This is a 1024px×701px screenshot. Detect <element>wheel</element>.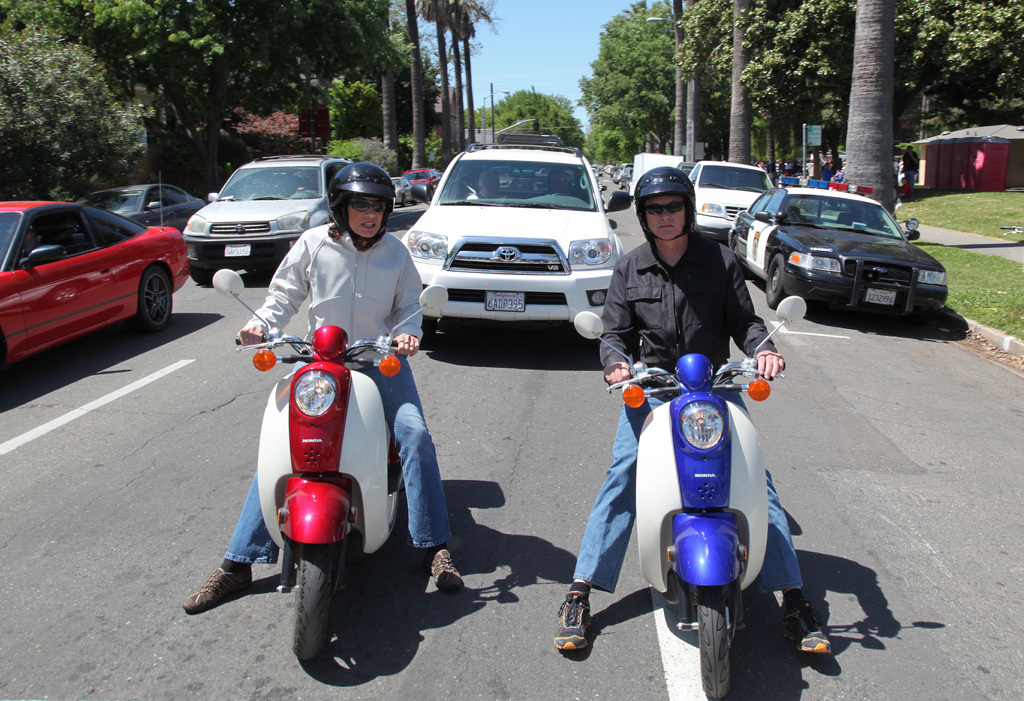
box(285, 544, 406, 684).
